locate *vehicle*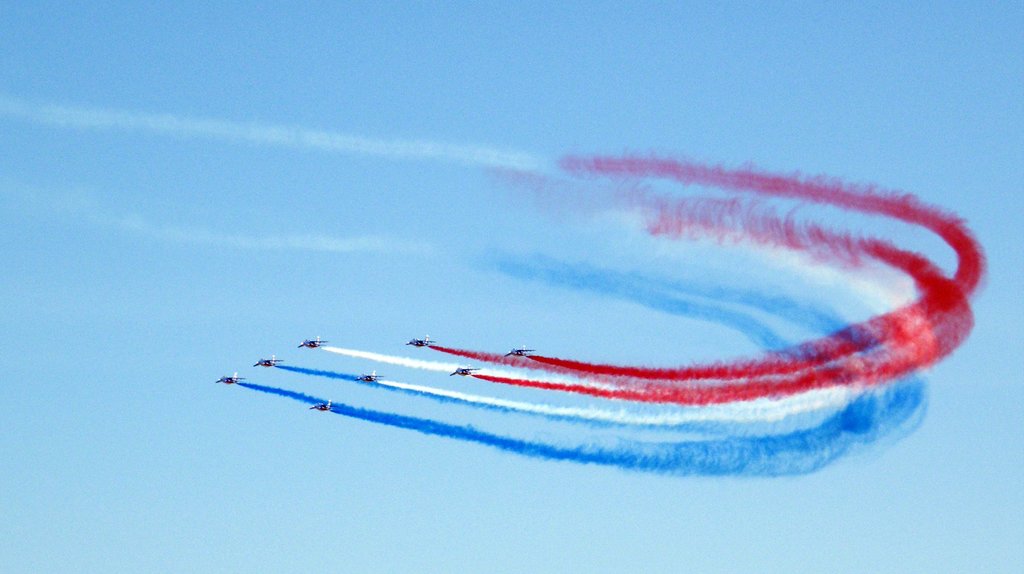
Rect(306, 401, 344, 413)
